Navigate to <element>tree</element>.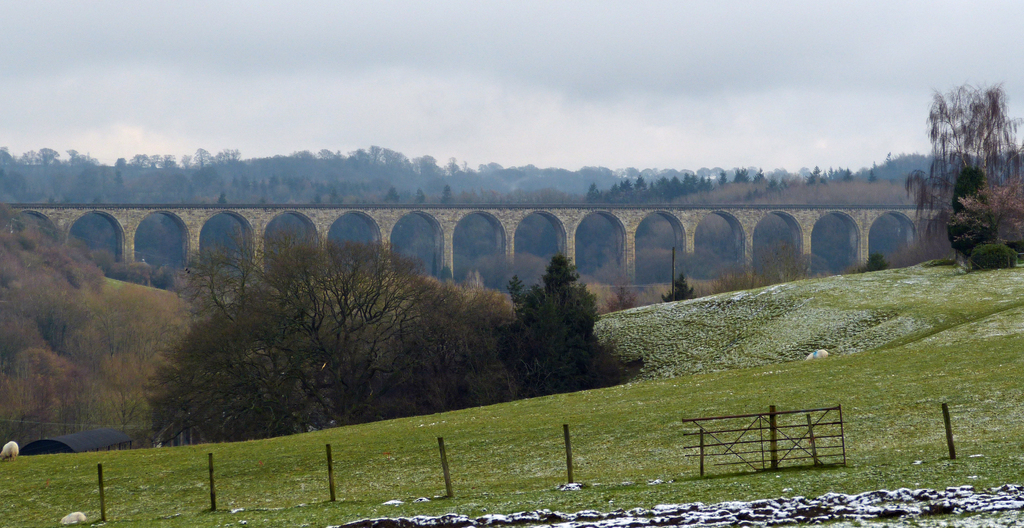
Navigation target: Rect(897, 76, 1023, 255).
